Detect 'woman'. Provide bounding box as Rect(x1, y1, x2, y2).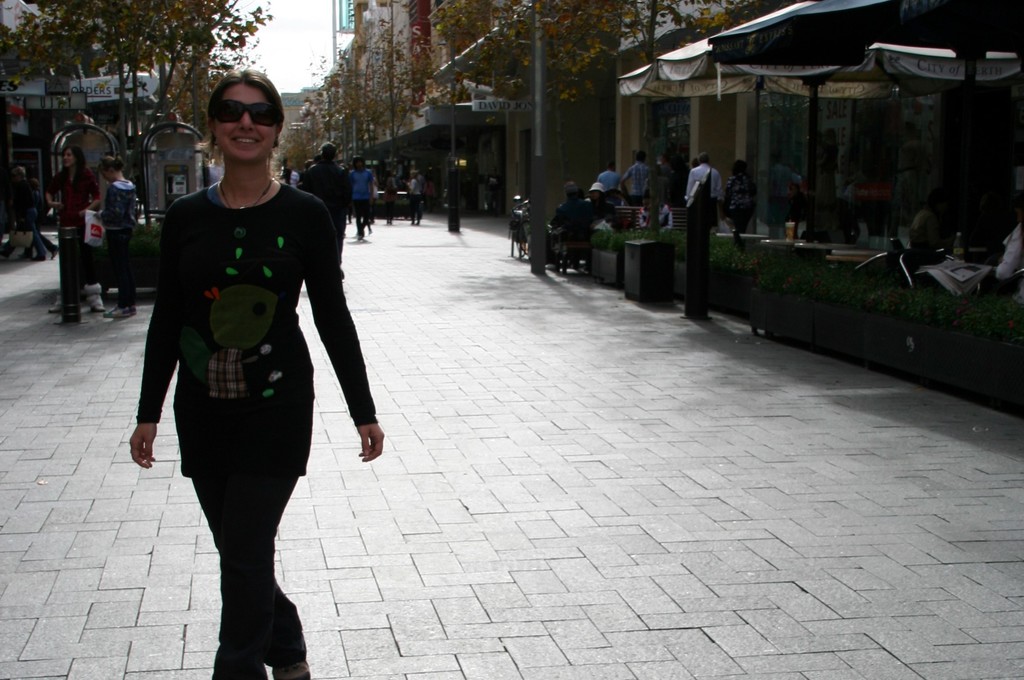
Rect(408, 169, 424, 224).
